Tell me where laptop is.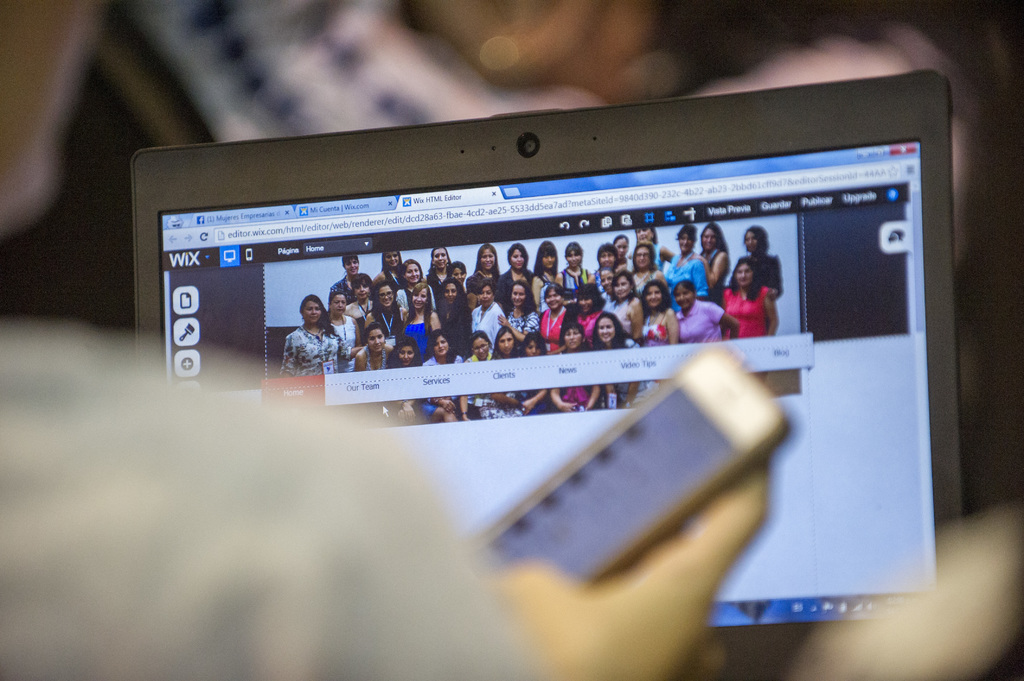
laptop is at Rect(112, 86, 948, 563).
